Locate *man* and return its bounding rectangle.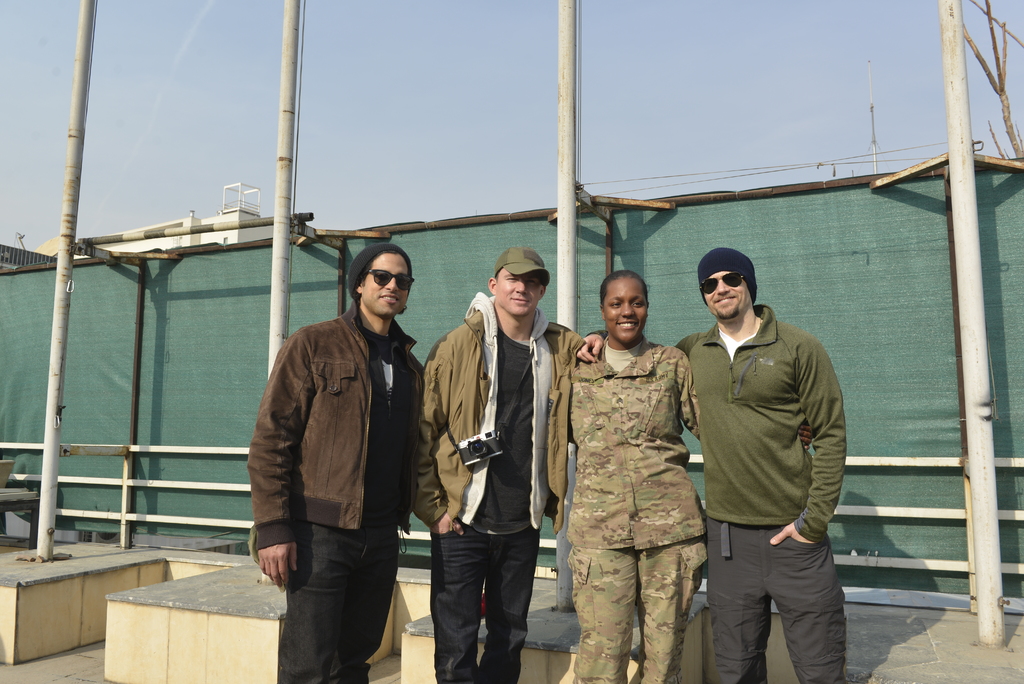
locate(408, 247, 586, 678).
